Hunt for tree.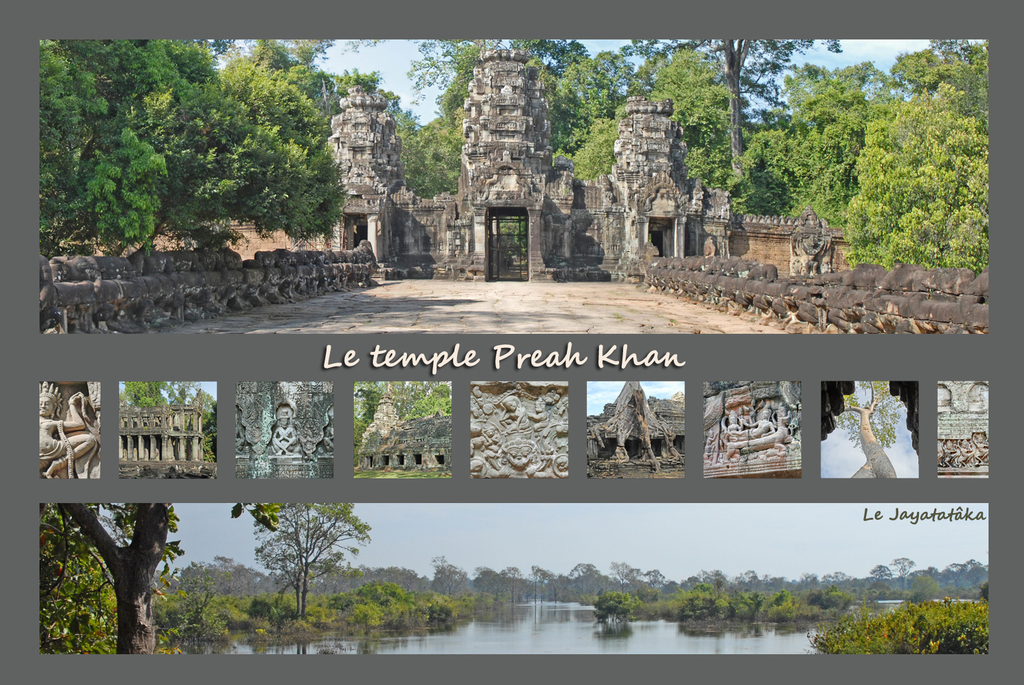
Hunted down at <box>319,34,390,113</box>.
